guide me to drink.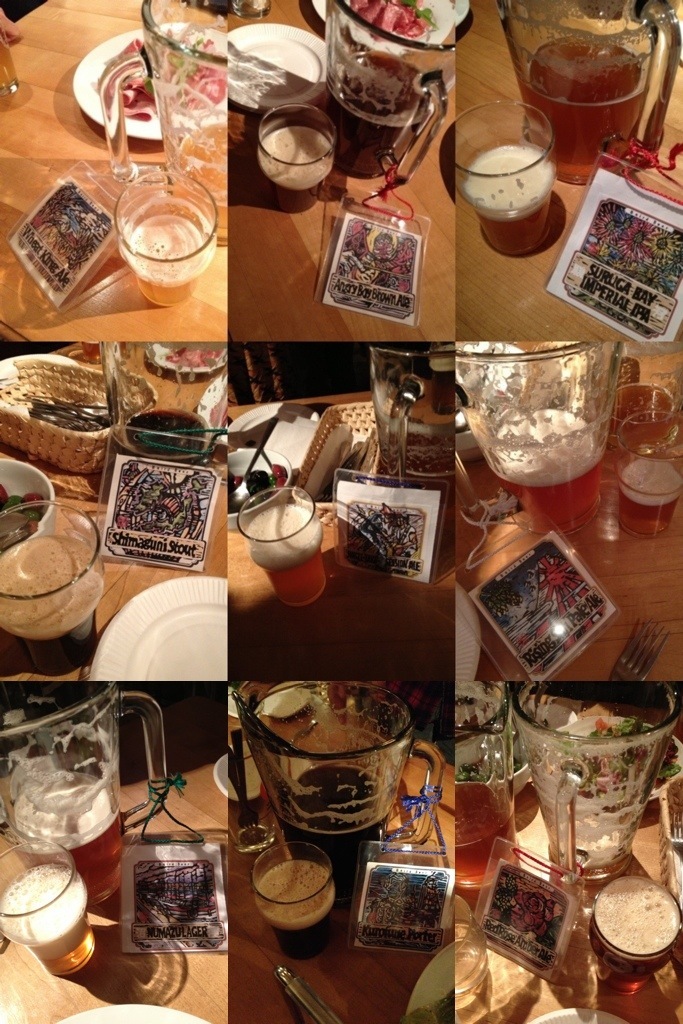
Guidance: <bbox>519, 34, 648, 181</bbox>.
